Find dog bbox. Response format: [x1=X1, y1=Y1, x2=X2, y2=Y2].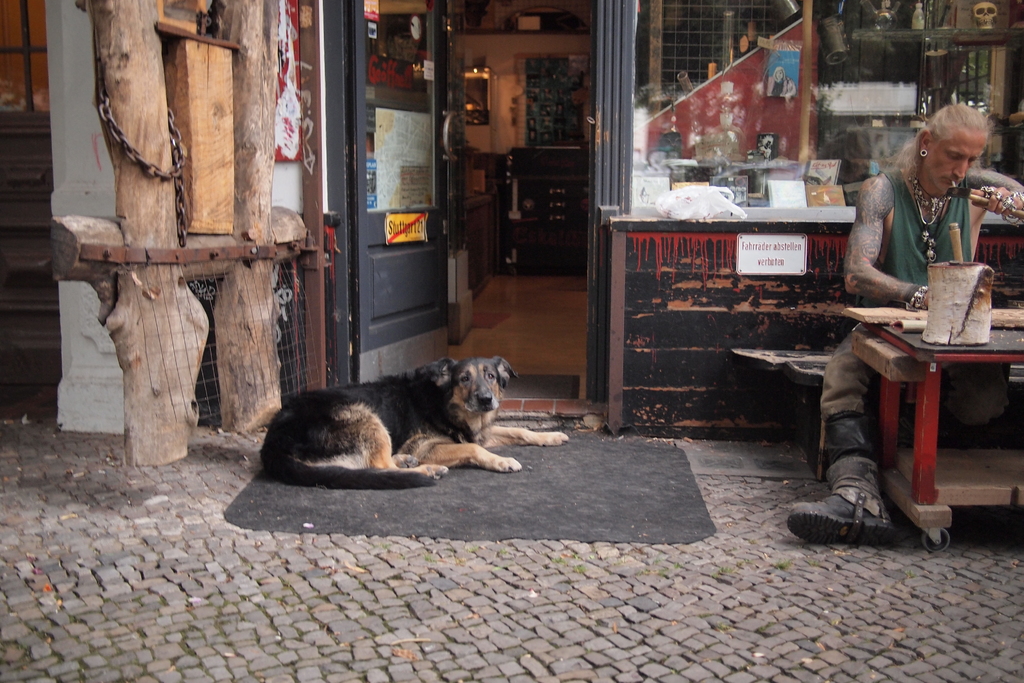
[x1=257, y1=357, x2=566, y2=491].
